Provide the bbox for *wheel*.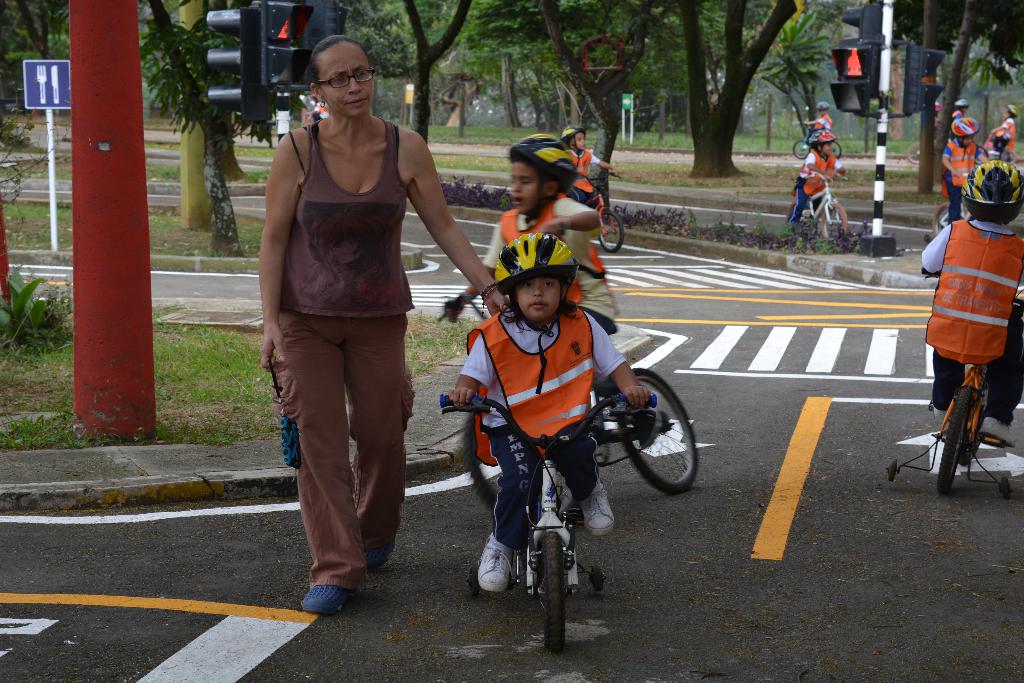
bbox=(835, 142, 843, 159).
